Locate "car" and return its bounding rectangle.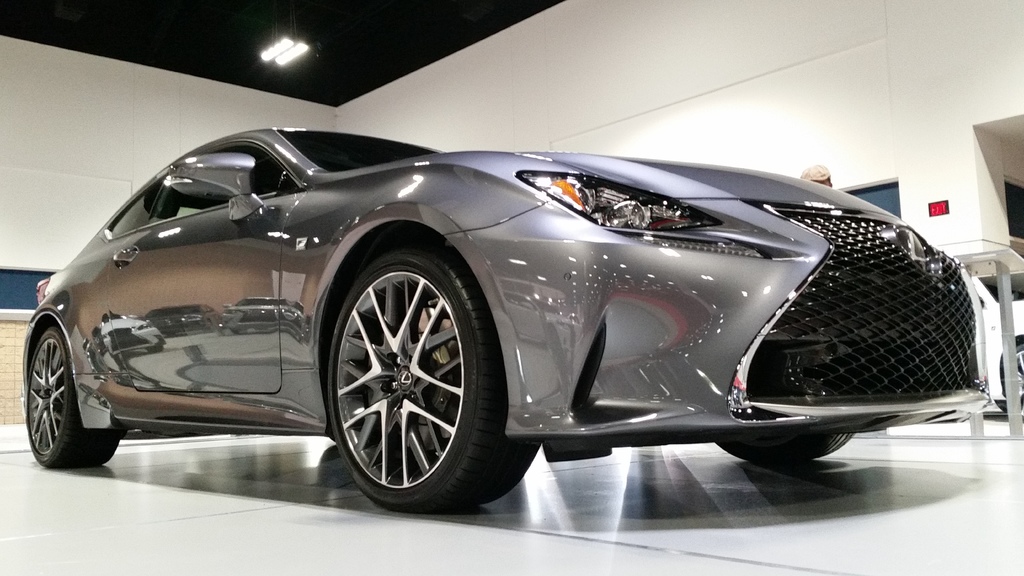
bbox=(995, 335, 1020, 412).
